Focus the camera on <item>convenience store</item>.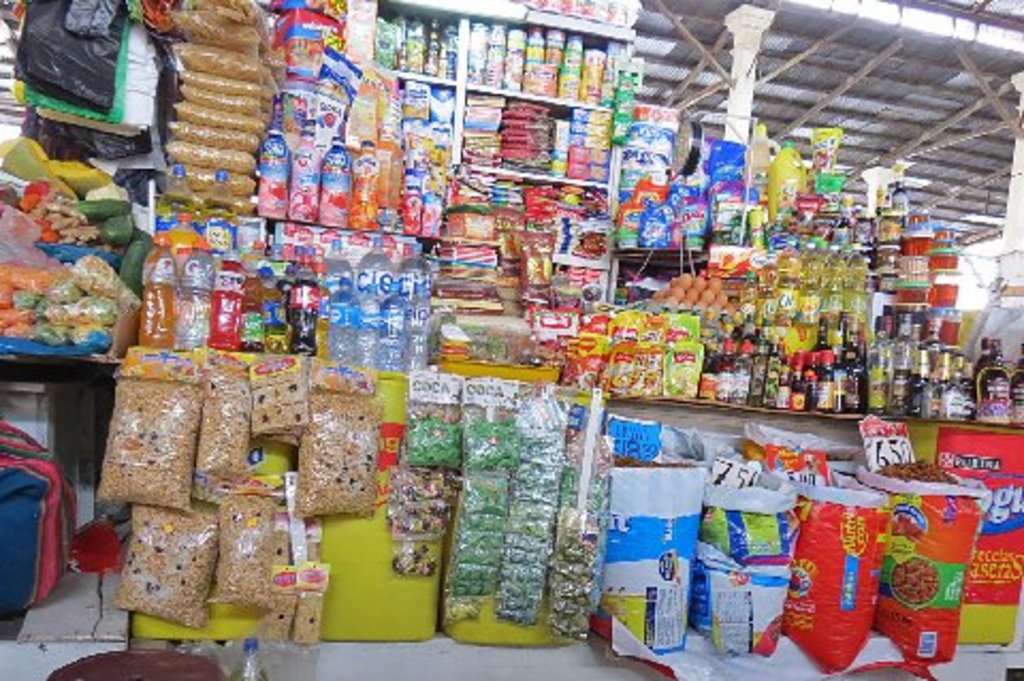
Focus region: pyautogui.locateOnScreen(0, 0, 1022, 679).
